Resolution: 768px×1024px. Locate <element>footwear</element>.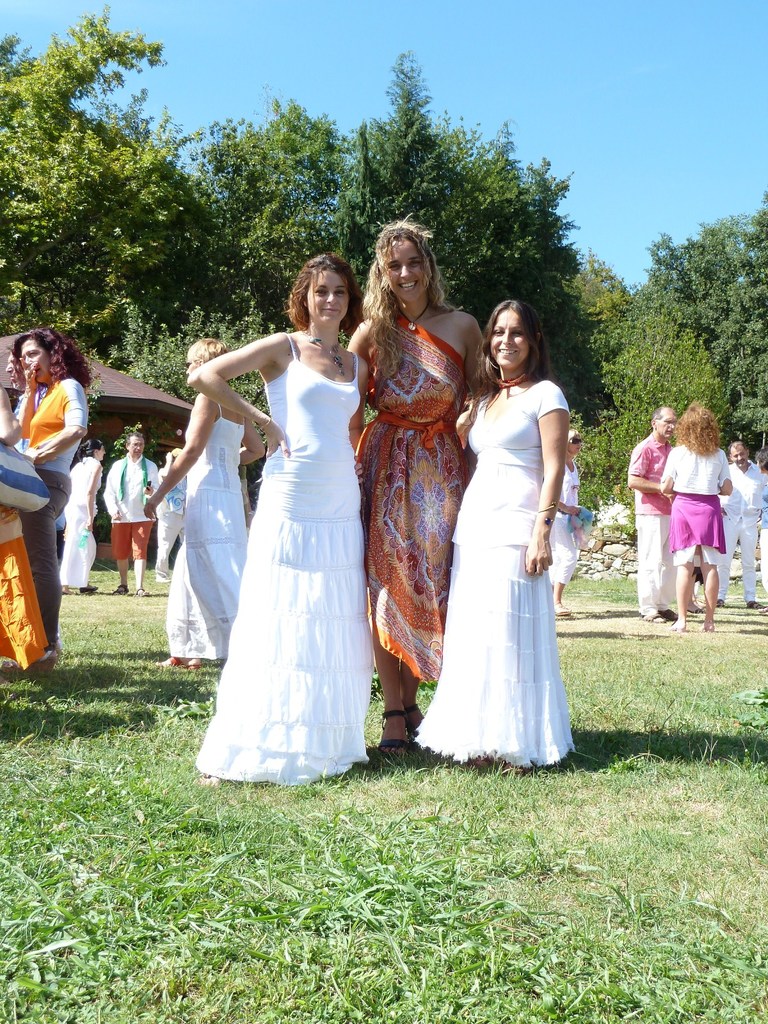
Rect(376, 708, 406, 755).
